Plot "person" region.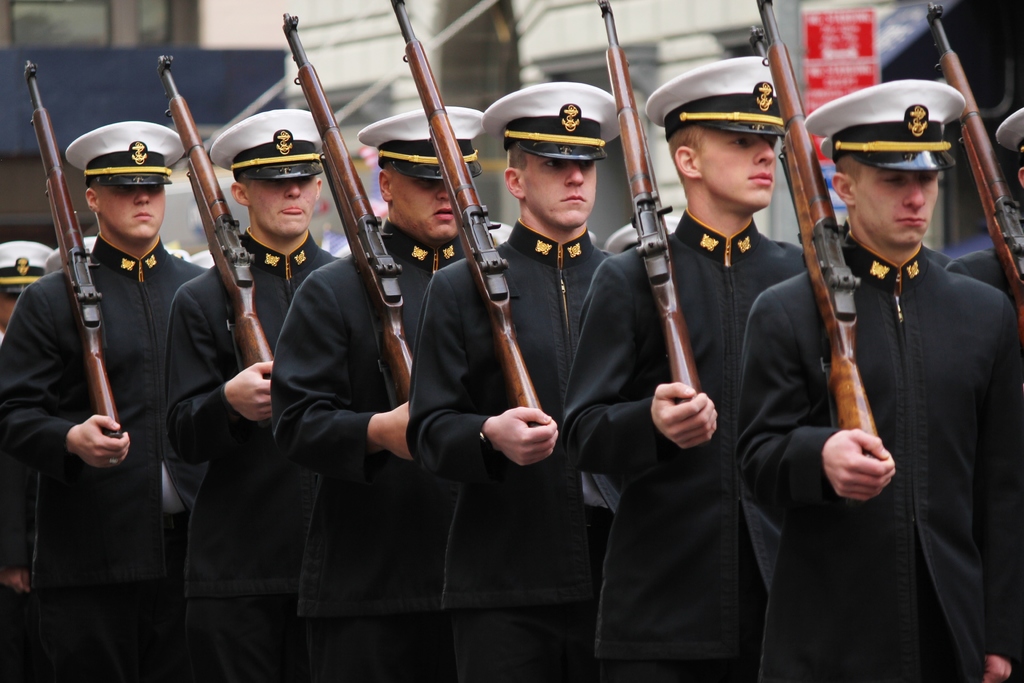
Plotted at [732,73,1023,682].
